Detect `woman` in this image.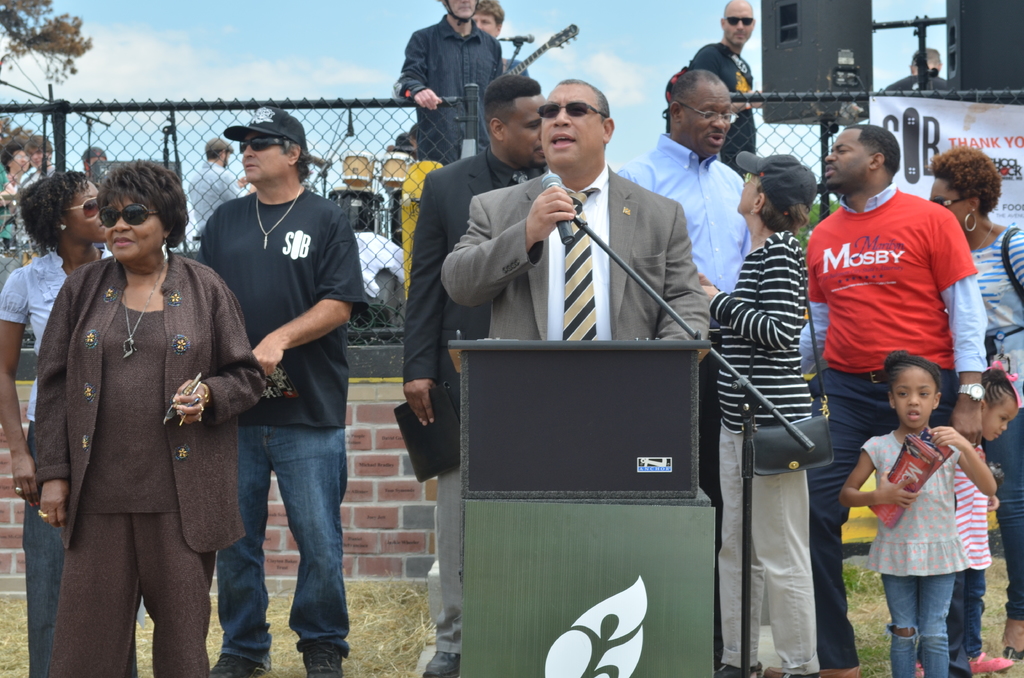
Detection: x1=0 y1=168 x2=115 y2=677.
